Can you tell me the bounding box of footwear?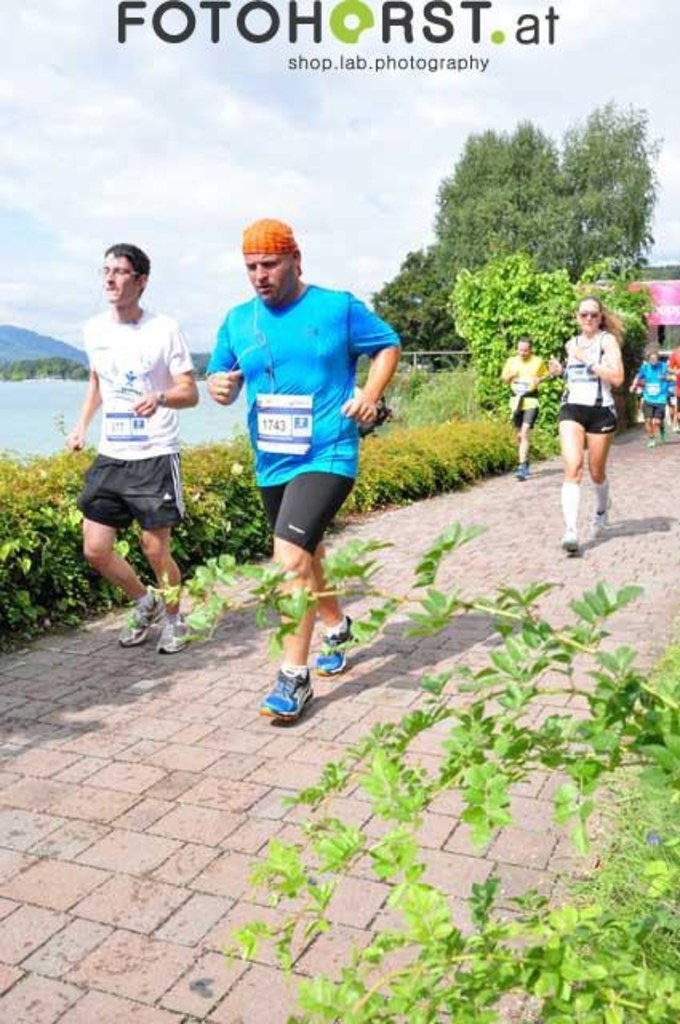
bbox=[155, 614, 189, 651].
